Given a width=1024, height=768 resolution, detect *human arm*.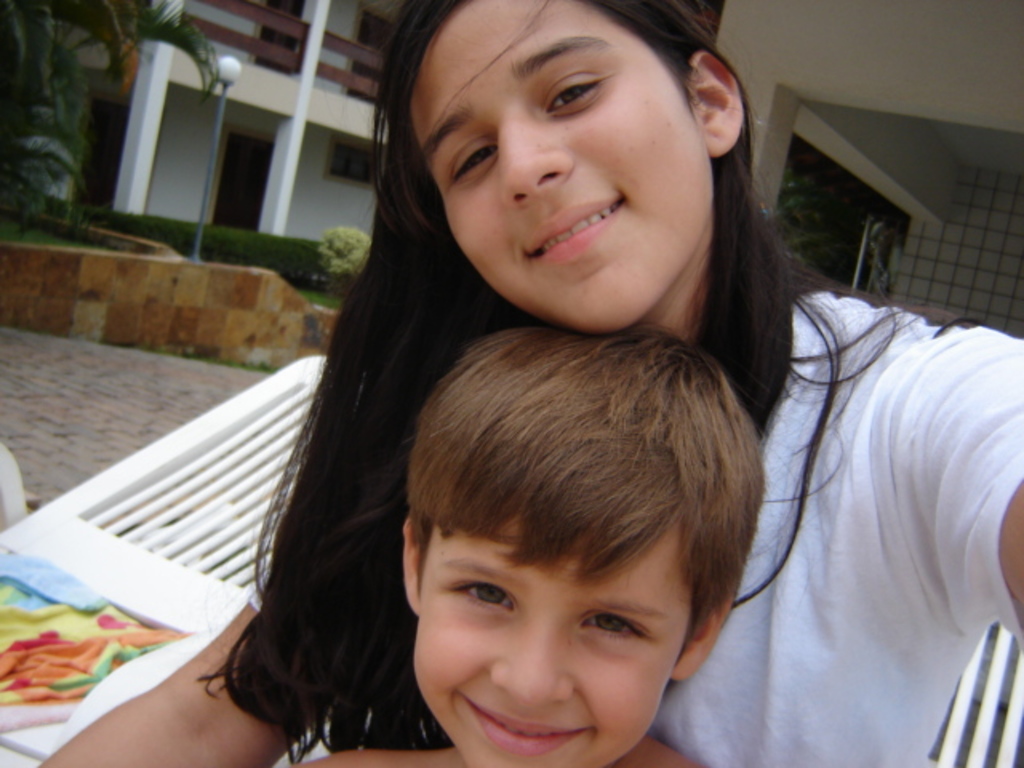
{"left": 37, "top": 558, "right": 331, "bottom": 766}.
